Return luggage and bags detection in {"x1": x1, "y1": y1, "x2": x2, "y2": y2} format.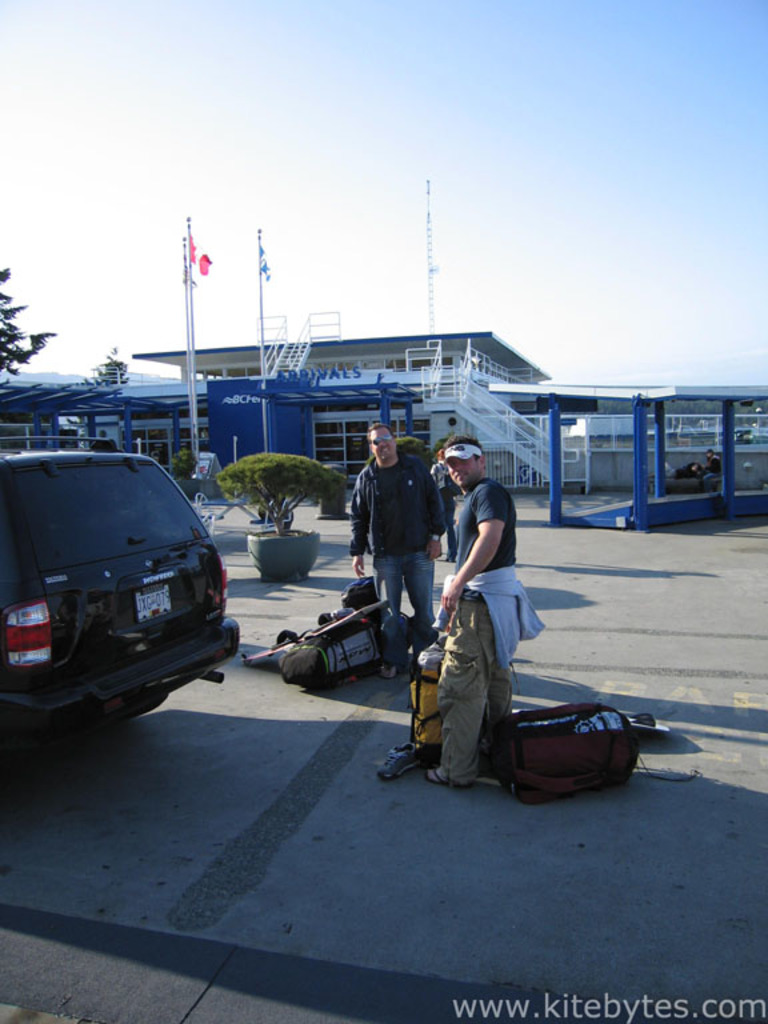
{"x1": 491, "y1": 679, "x2": 652, "y2": 803}.
